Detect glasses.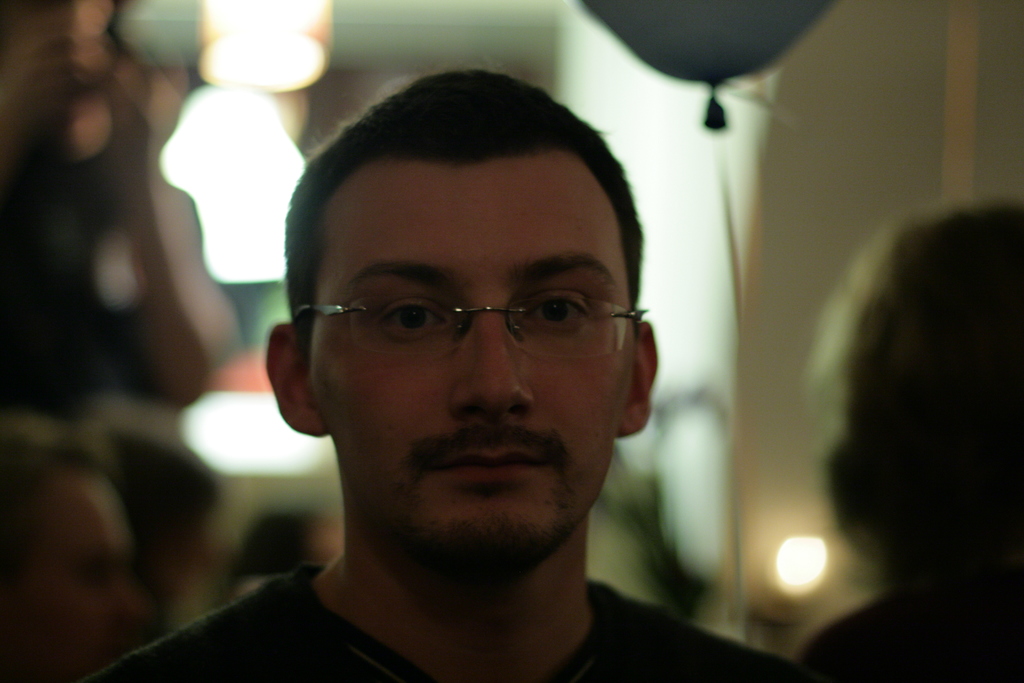
Detected at (274, 293, 656, 354).
